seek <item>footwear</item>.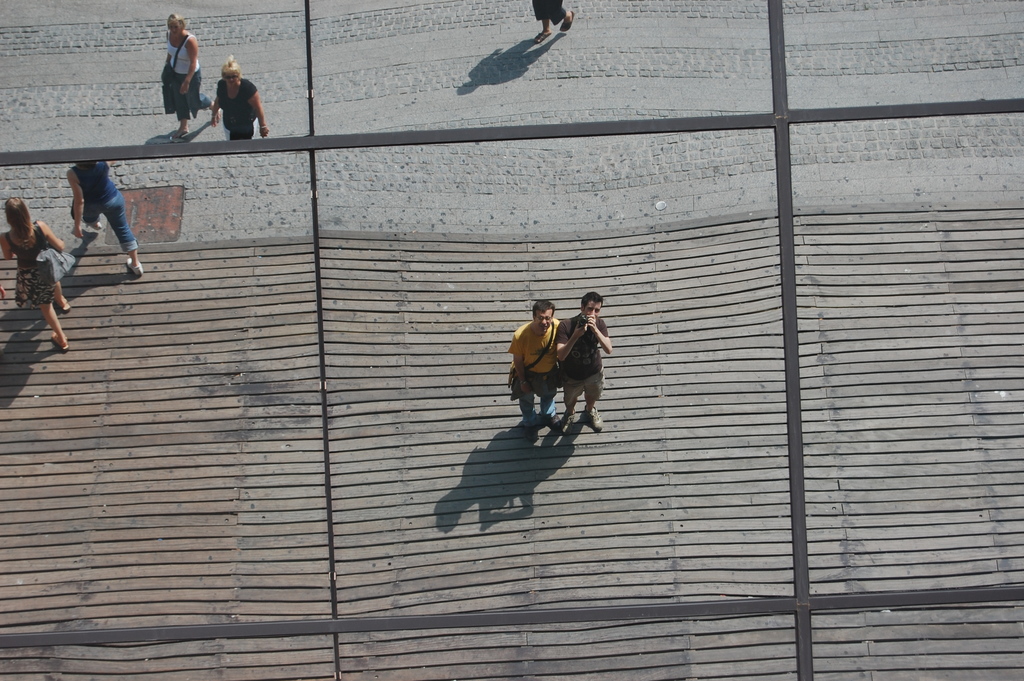
BBox(52, 334, 67, 349).
